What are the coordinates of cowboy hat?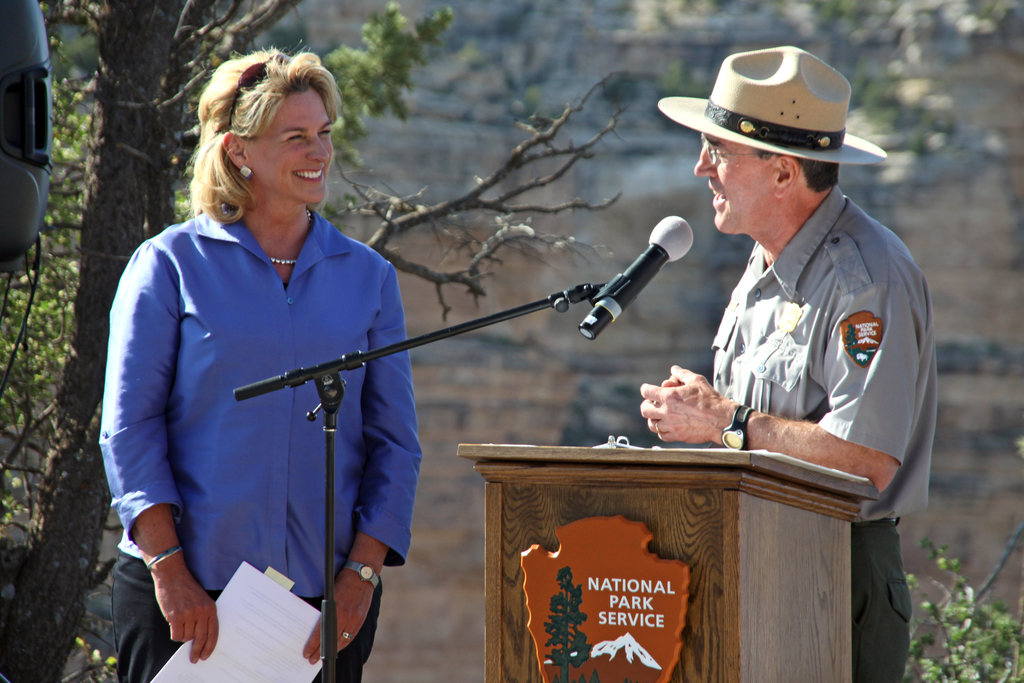
(x1=671, y1=38, x2=868, y2=202).
